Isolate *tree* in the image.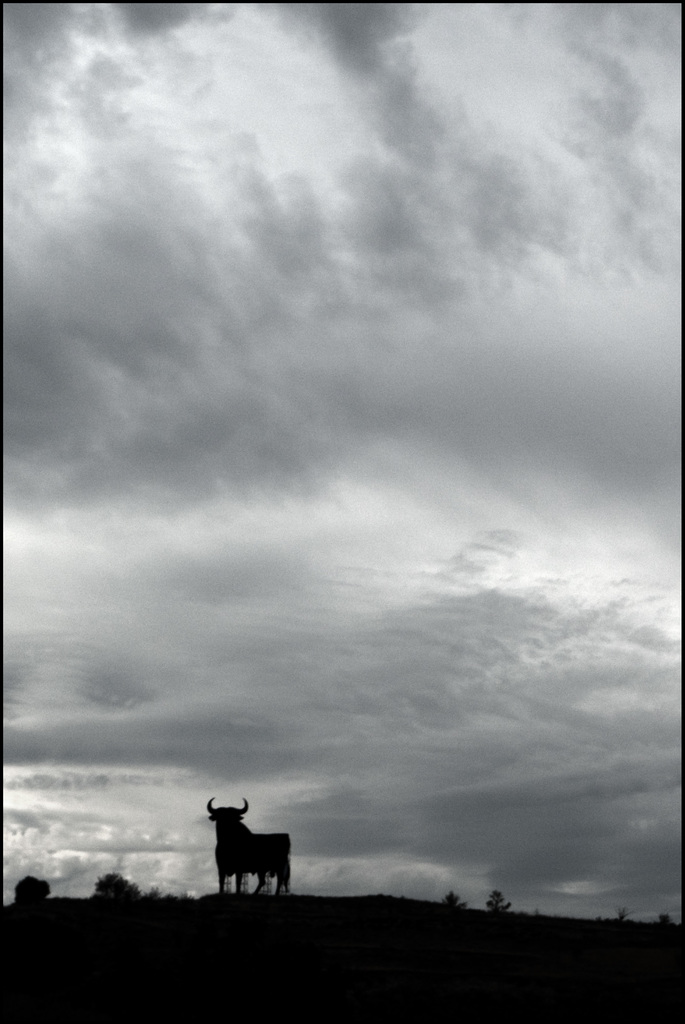
Isolated region: (x1=441, y1=890, x2=468, y2=911).
